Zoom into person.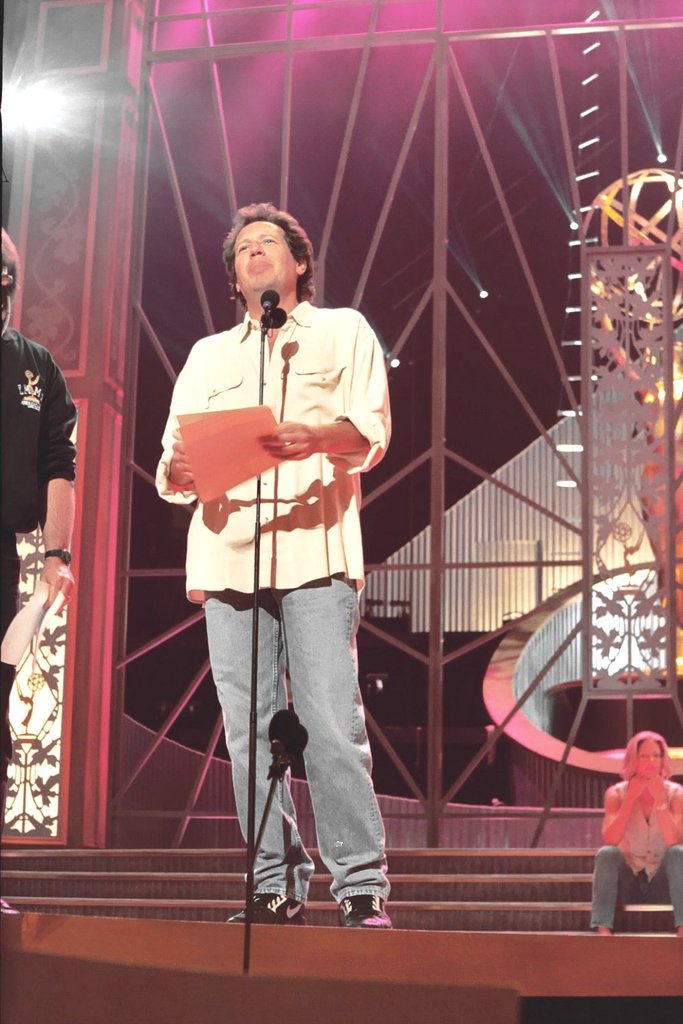
Zoom target: [left=161, top=199, right=400, bottom=933].
